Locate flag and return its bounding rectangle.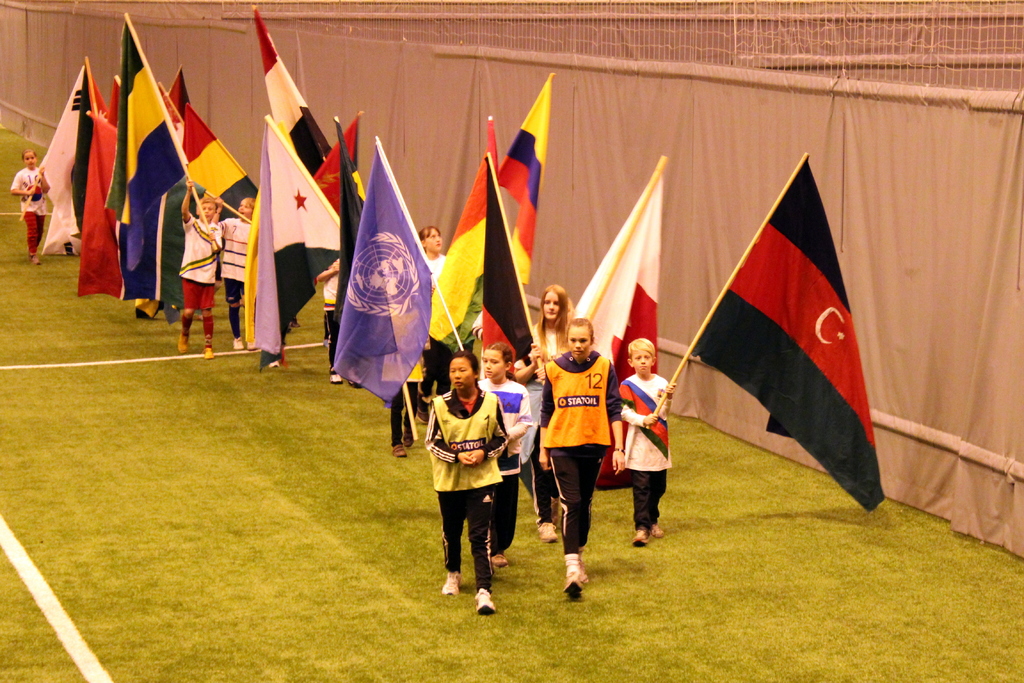
483/151/545/380.
